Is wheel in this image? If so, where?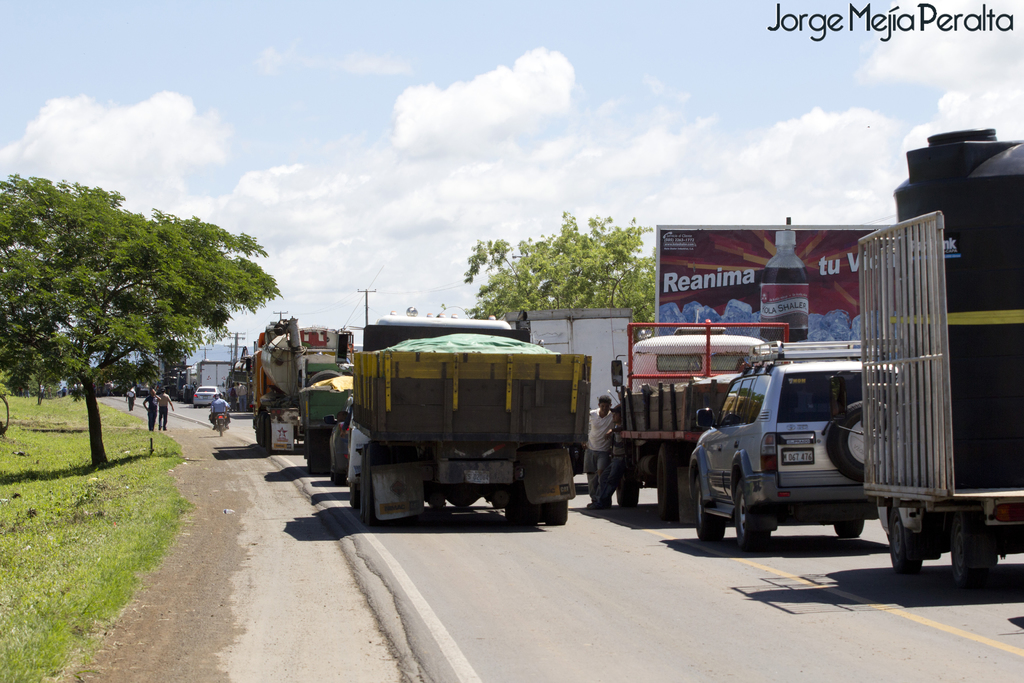
Yes, at Rect(728, 476, 766, 555).
